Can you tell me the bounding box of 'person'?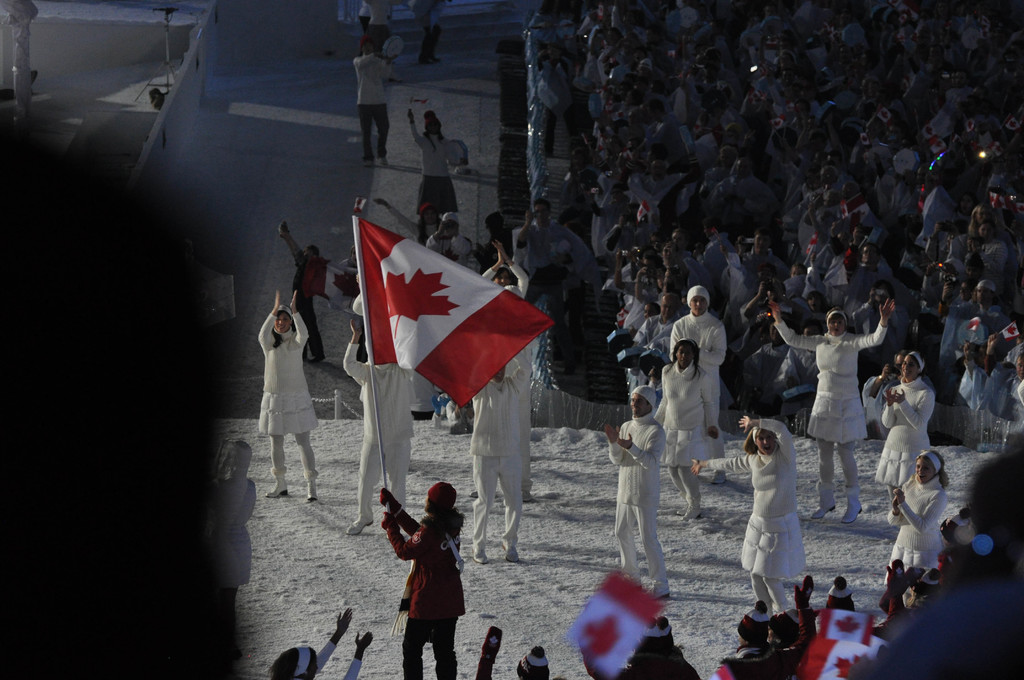
375/480/470/679.
